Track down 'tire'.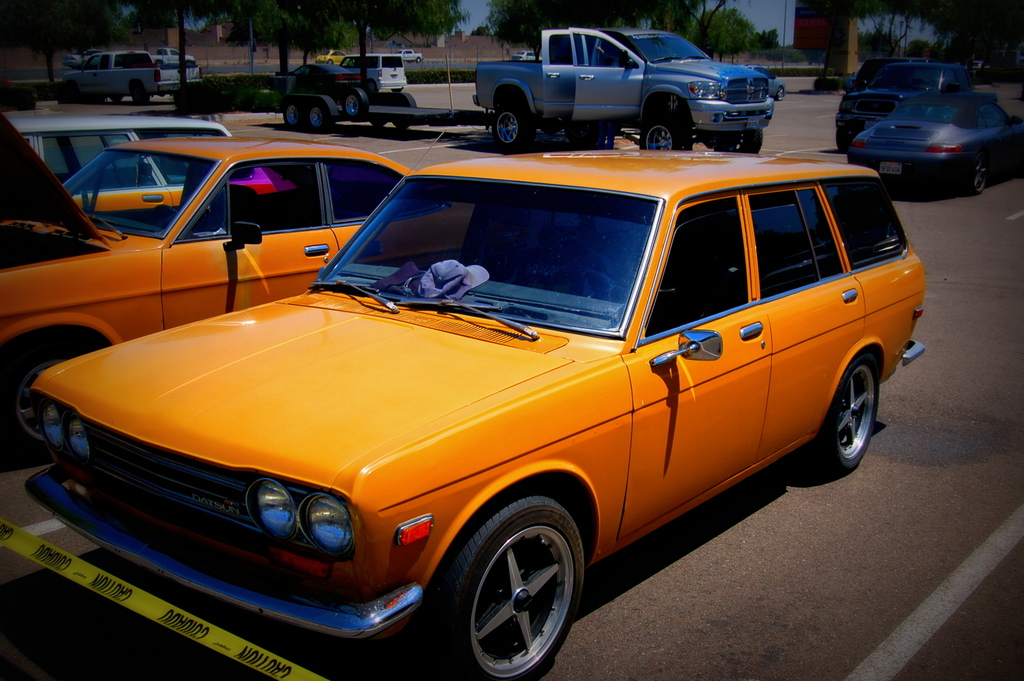
Tracked to <bbox>710, 127, 764, 155</bbox>.
